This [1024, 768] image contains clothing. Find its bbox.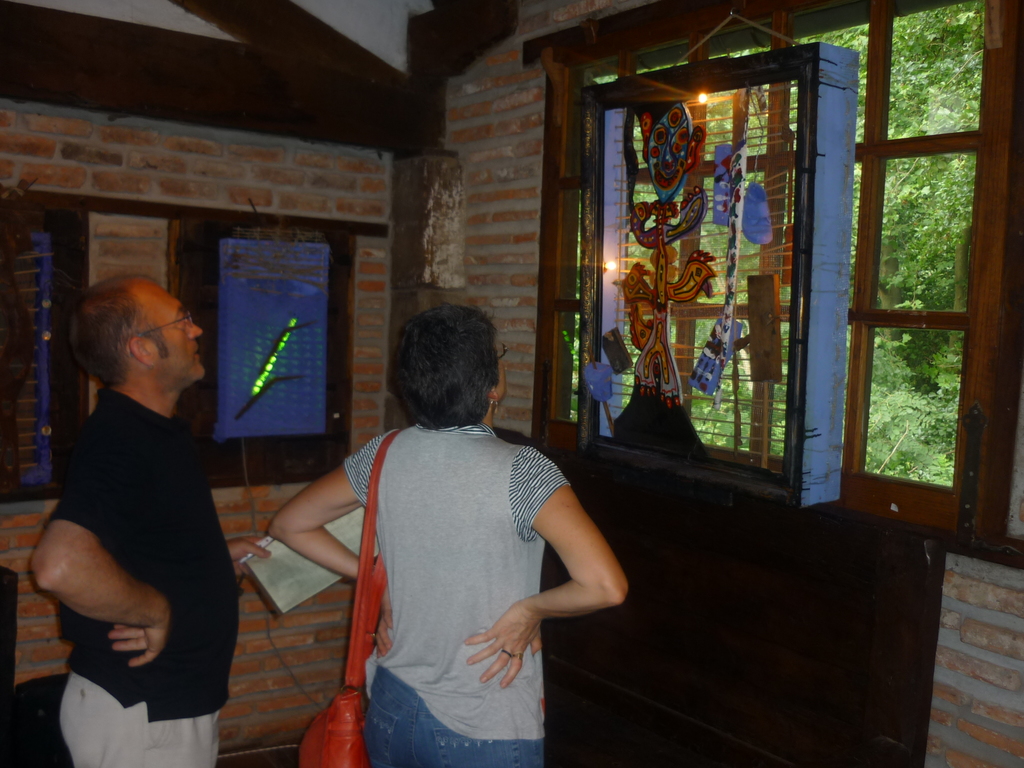
BBox(347, 421, 579, 766).
